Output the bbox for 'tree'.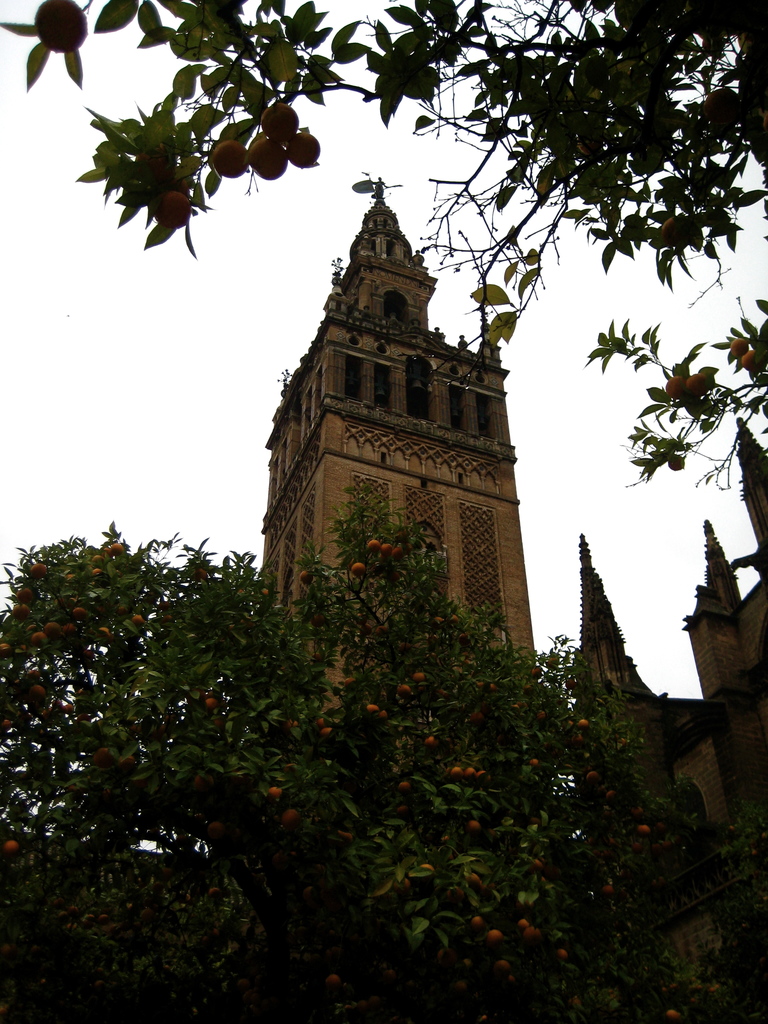
(x1=0, y1=523, x2=595, y2=1022).
